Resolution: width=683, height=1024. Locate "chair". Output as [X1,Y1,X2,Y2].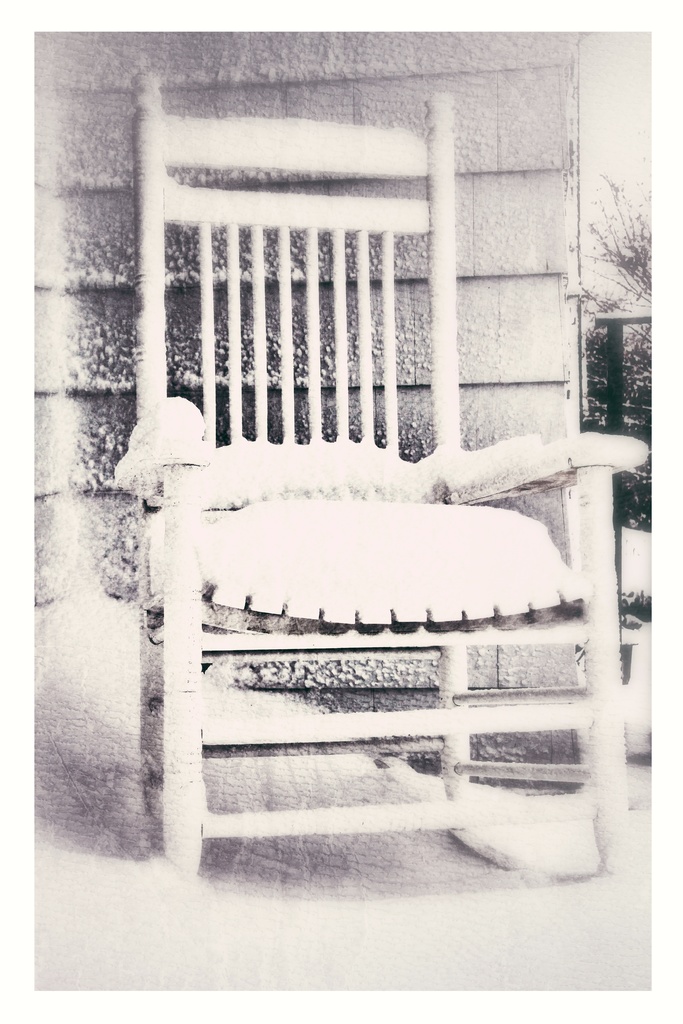
[100,157,609,880].
